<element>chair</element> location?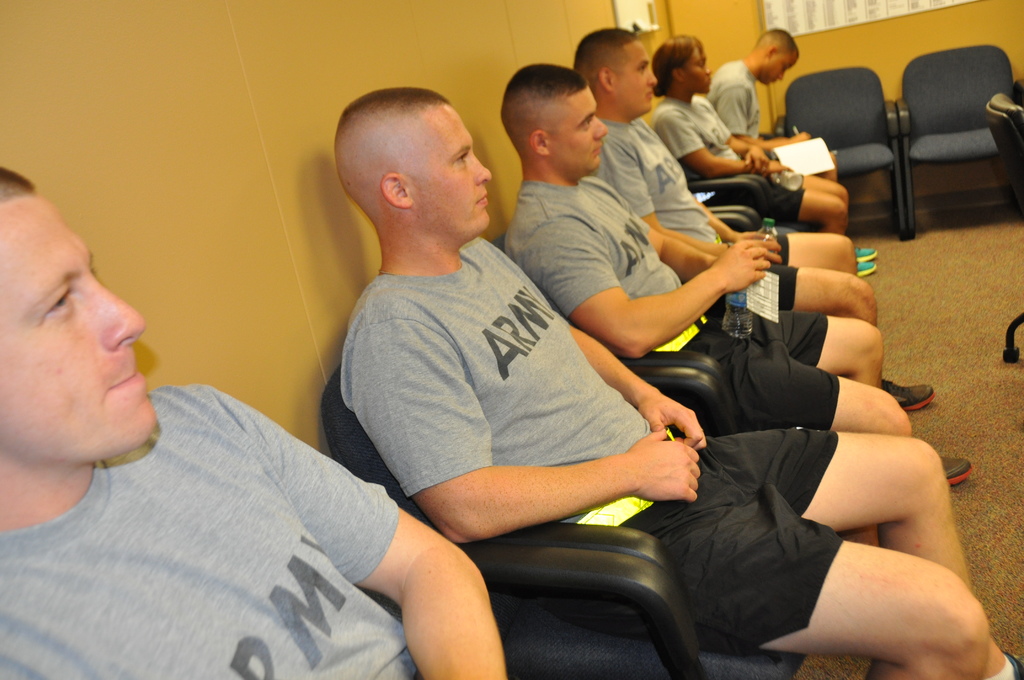
box(325, 368, 811, 679)
